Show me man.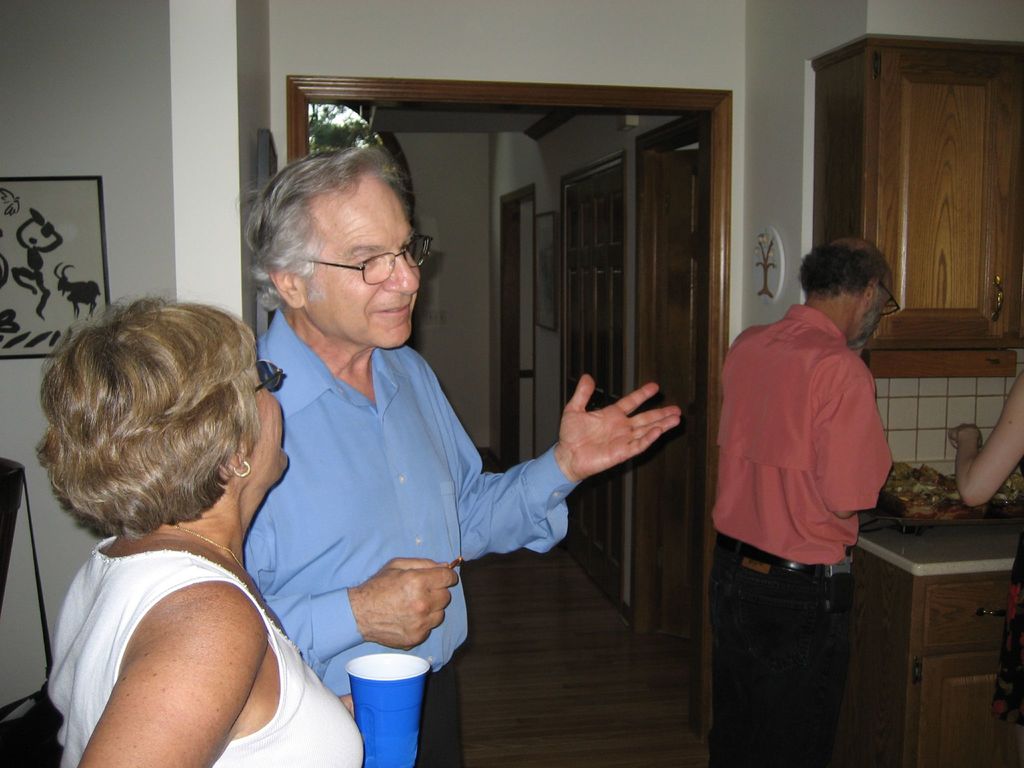
man is here: (696, 220, 915, 736).
